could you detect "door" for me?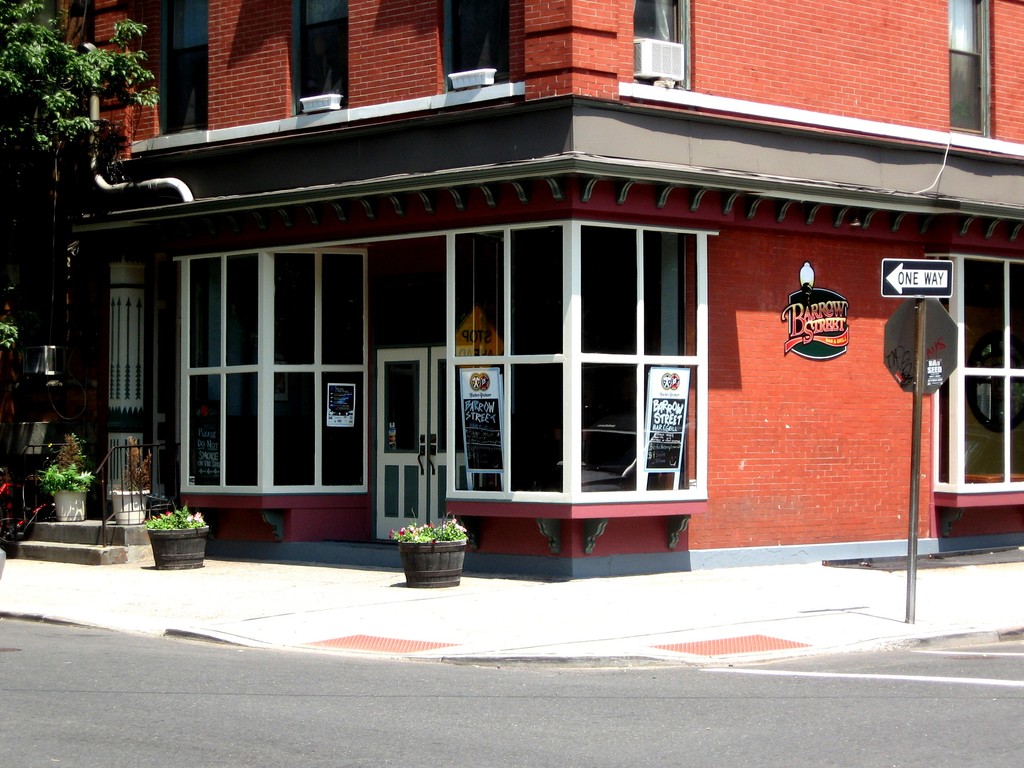
Detection result: <bbox>376, 347, 425, 538</bbox>.
